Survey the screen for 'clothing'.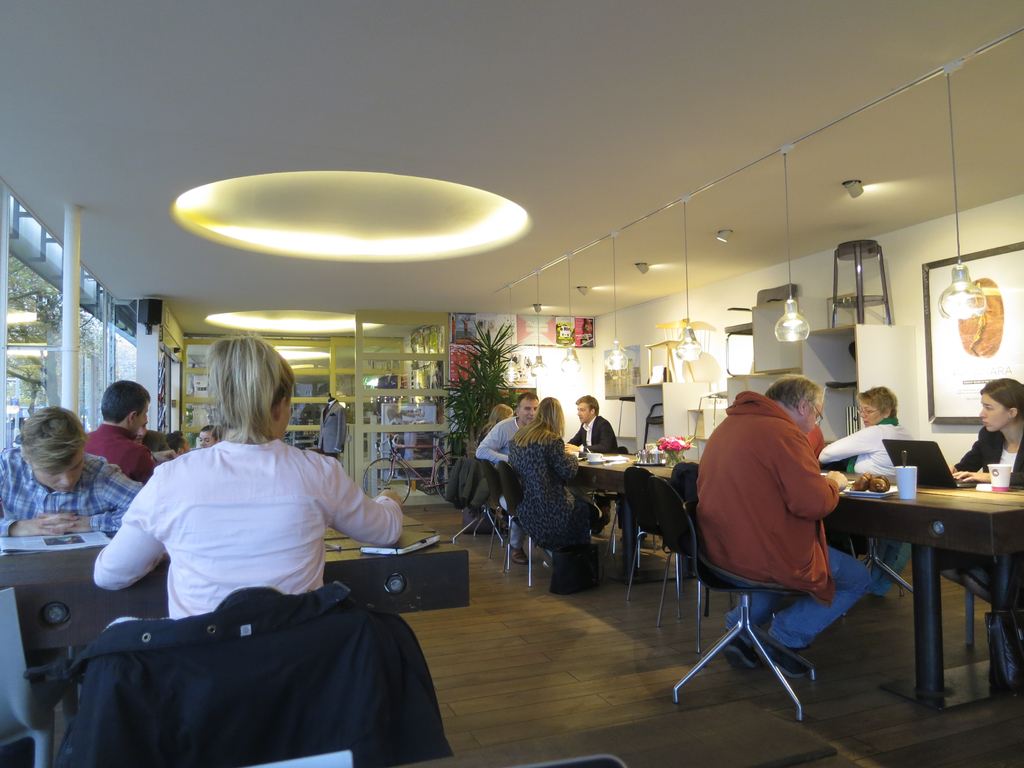
Survey found: Rect(509, 428, 590, 552).
